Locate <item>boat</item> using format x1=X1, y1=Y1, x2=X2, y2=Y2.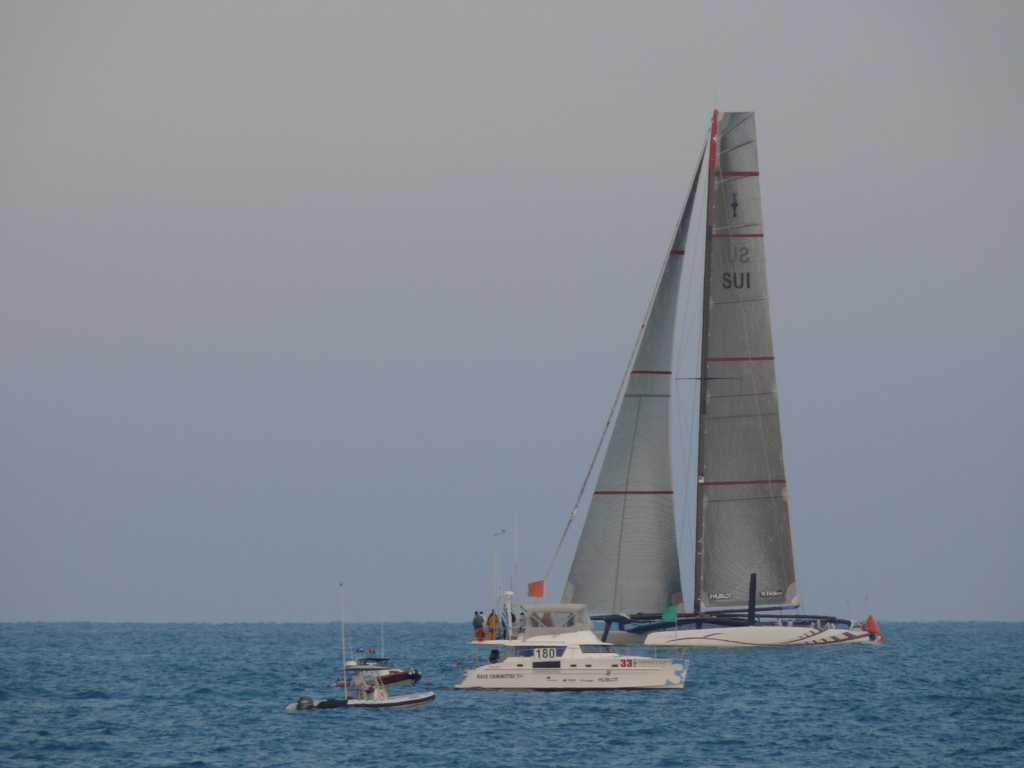
x1=465, y1=534, x2=625, y2=648.
